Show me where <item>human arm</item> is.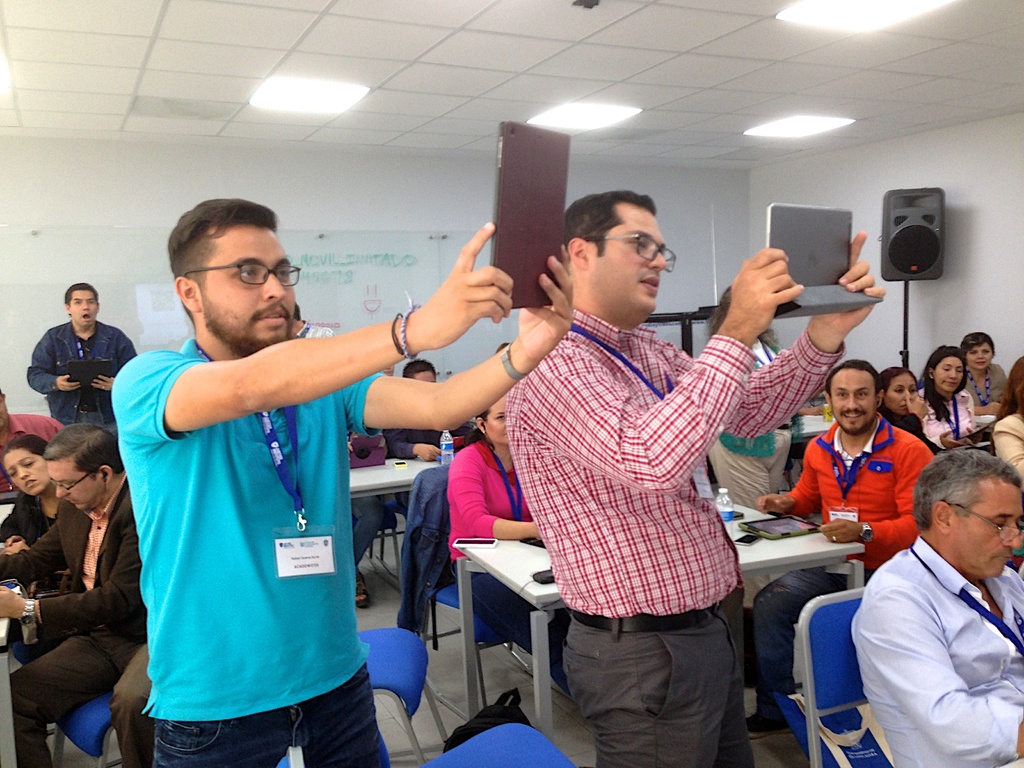
<item>human arm</item> is at rect(799, 403, 826, 419).
